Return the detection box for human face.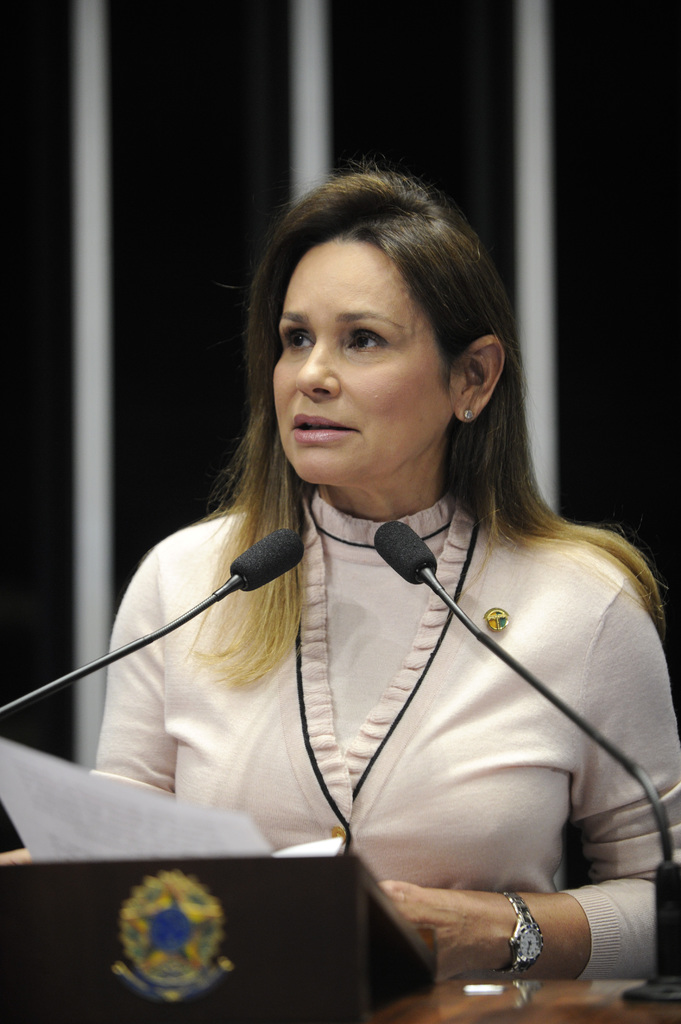
select_region(269, 239, 455, 484).
